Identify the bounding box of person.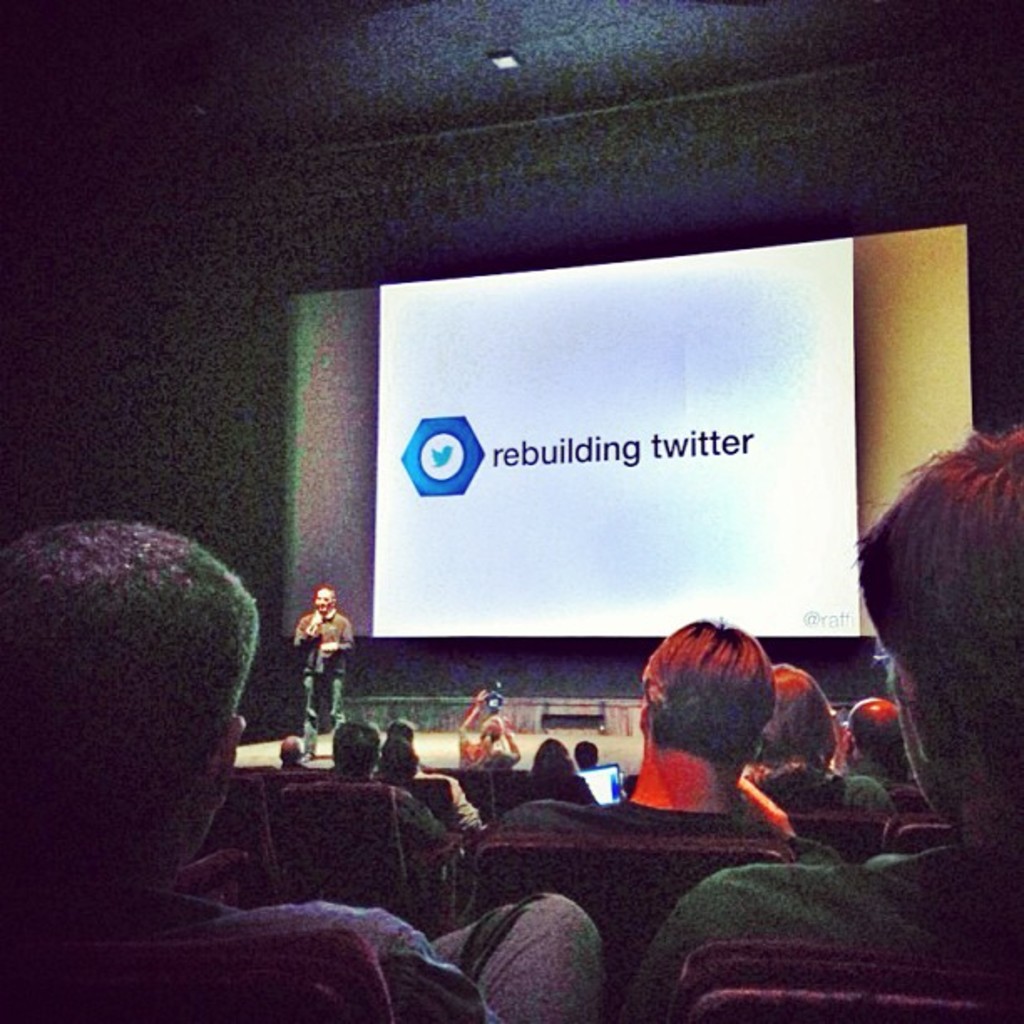
[622,423,1022,1022].
